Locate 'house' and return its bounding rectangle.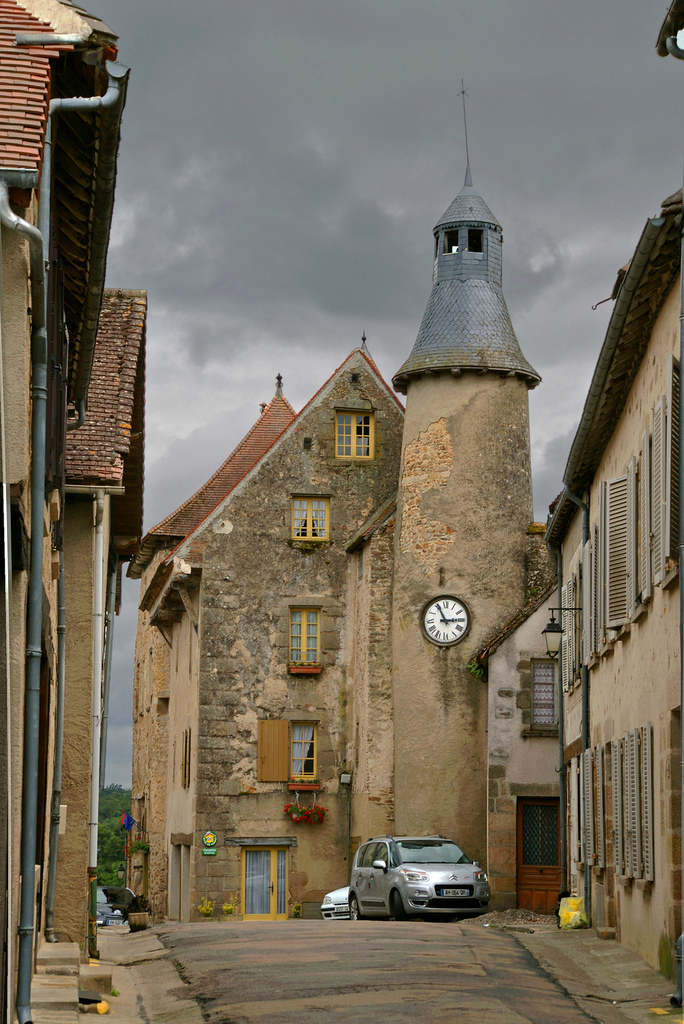
142 335 408 918.
